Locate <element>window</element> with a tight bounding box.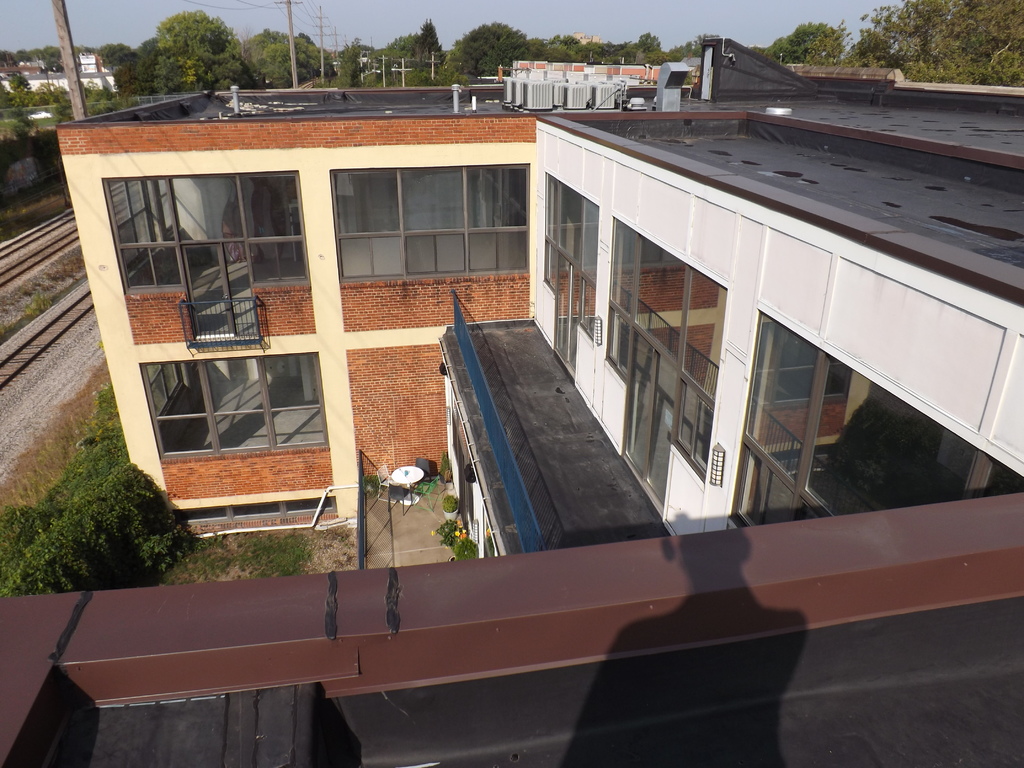
box(115, 246, 179, 287).
